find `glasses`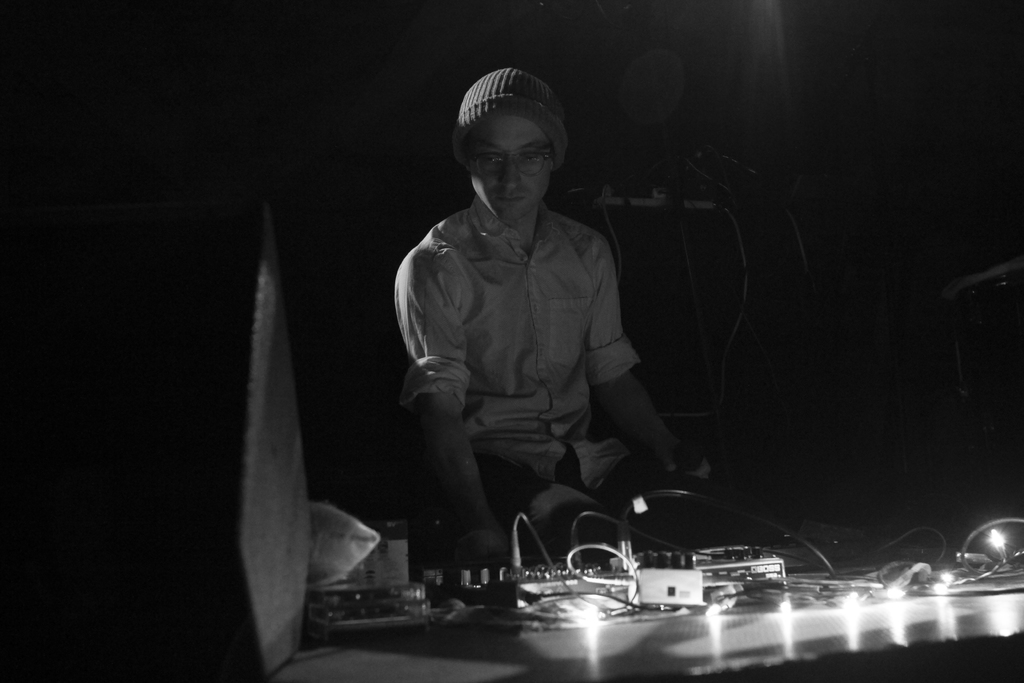
rect(451, 131, 568, 171)
